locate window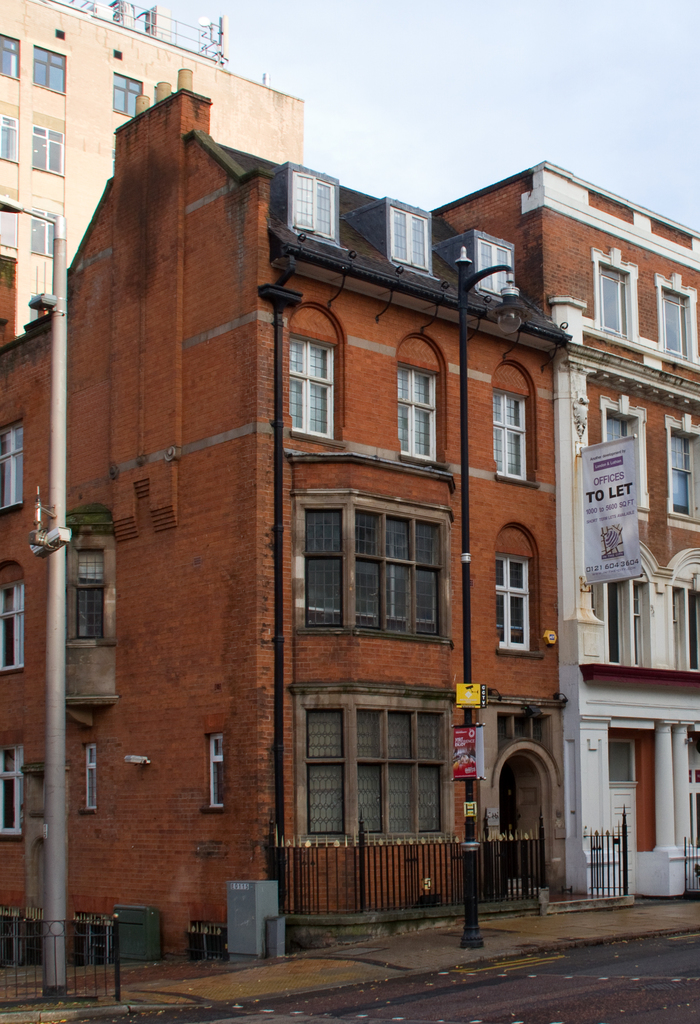
[left=403, top=365, right=446, bottom=468]
